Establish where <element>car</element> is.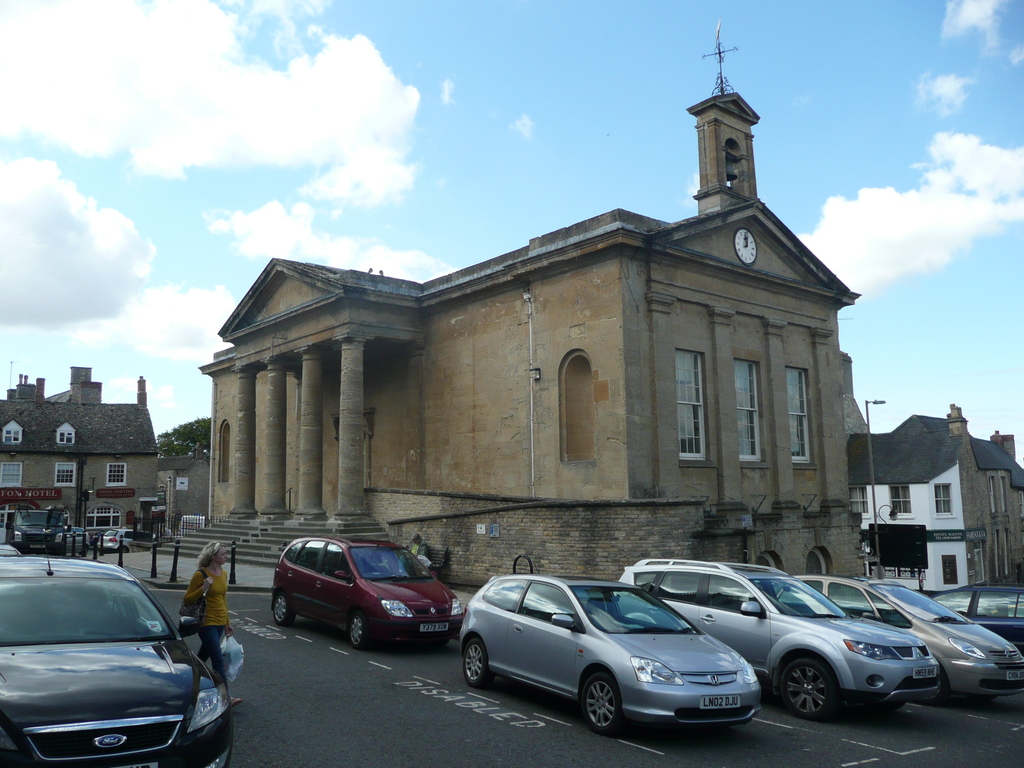
Established at box(0, 549, 229, 767).
